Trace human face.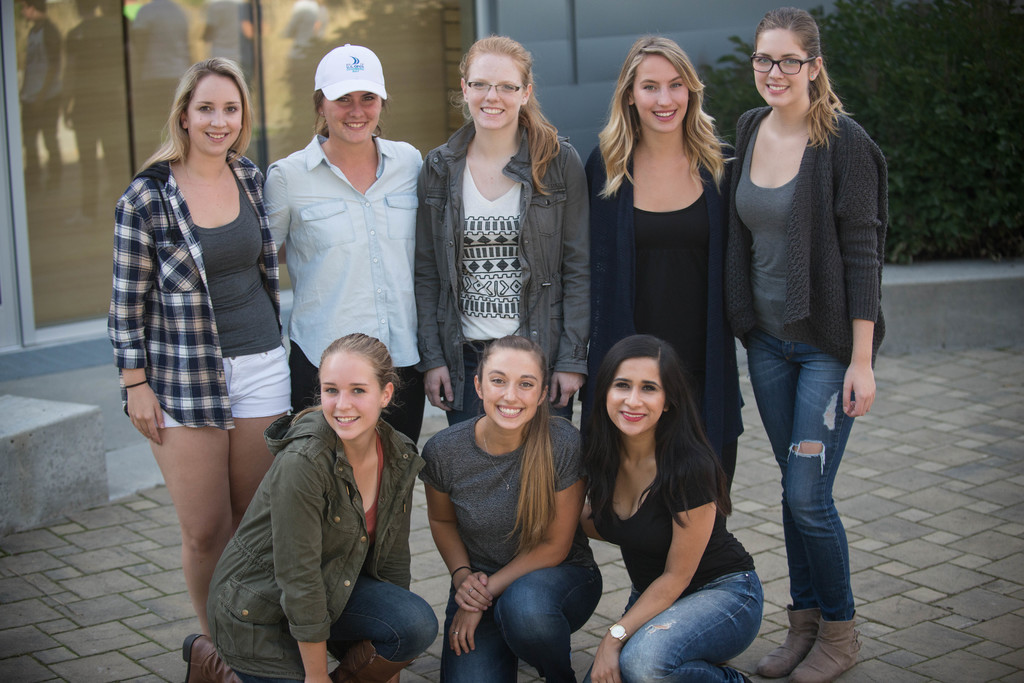
Traced to detection(465, 51, 524, 130).
